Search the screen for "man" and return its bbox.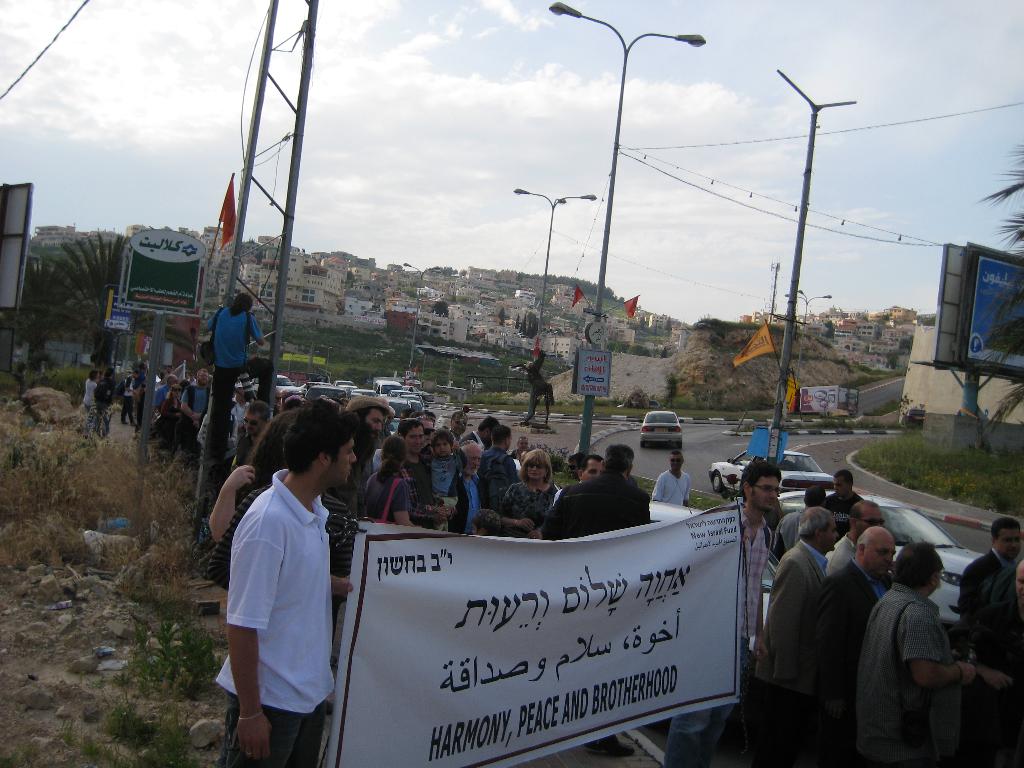
Found: [537,444,652,541].
